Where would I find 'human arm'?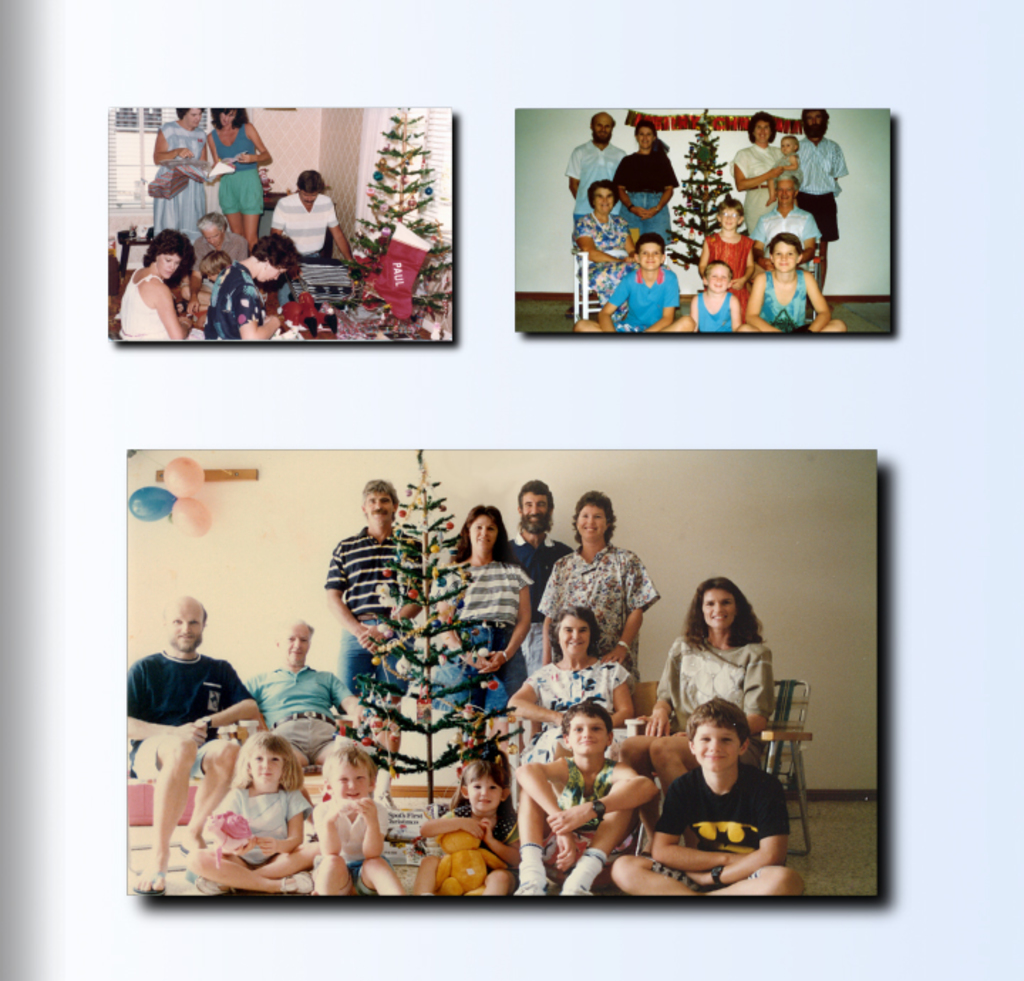
At (159,283,182,324).
